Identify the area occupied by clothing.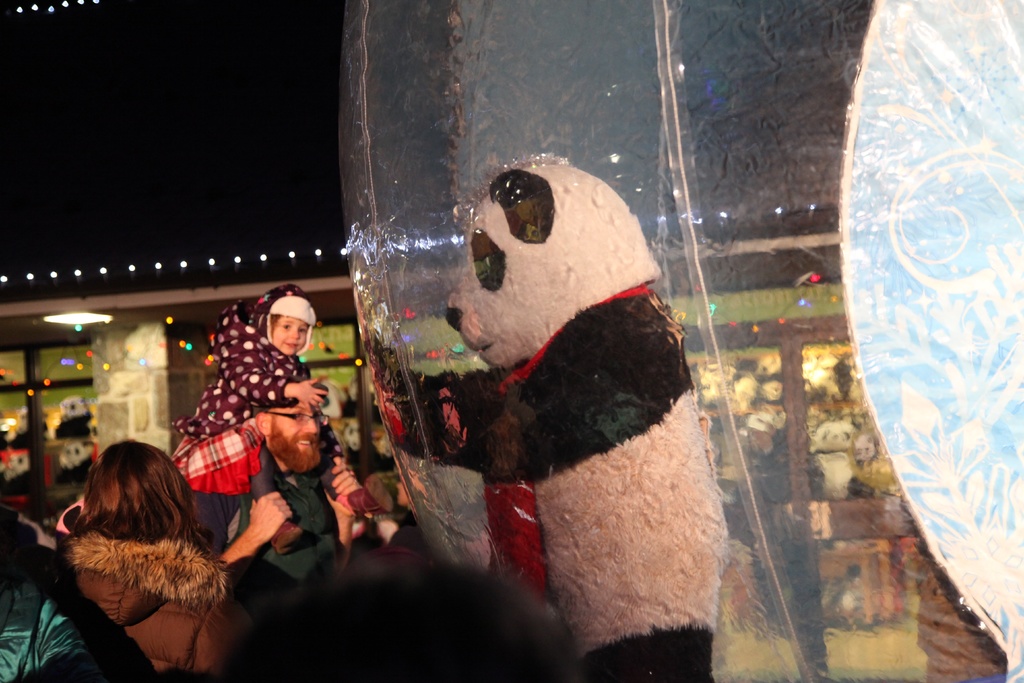
Area: 1 504 135 682.
